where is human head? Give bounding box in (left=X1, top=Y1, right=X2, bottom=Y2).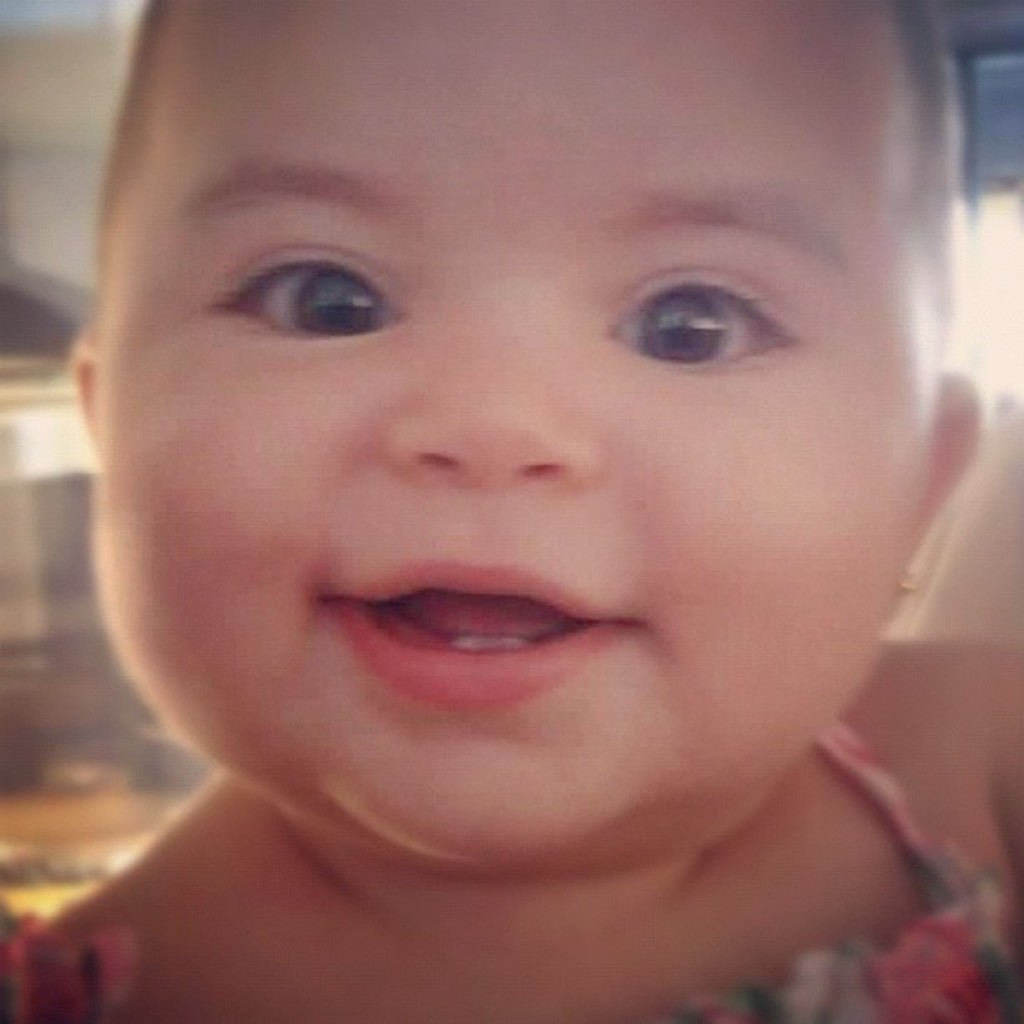
(left=57, top=0, right=996, bottom=855).
